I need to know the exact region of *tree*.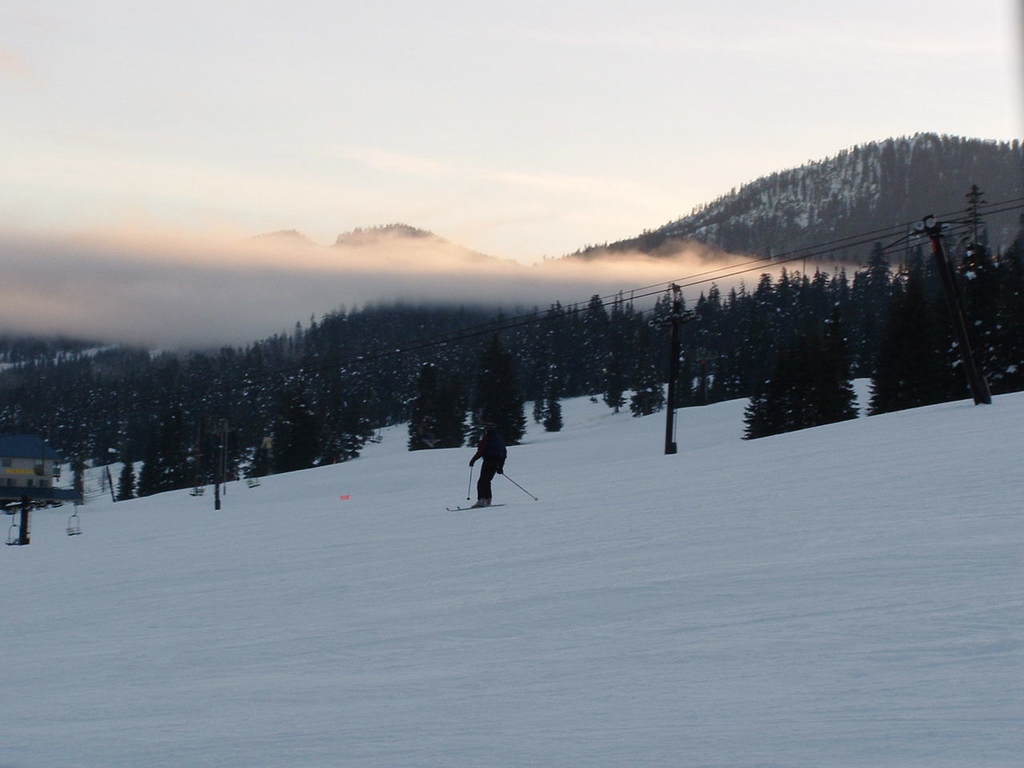
Region: (x1=110, y1=390, x2=371, y2=494).
